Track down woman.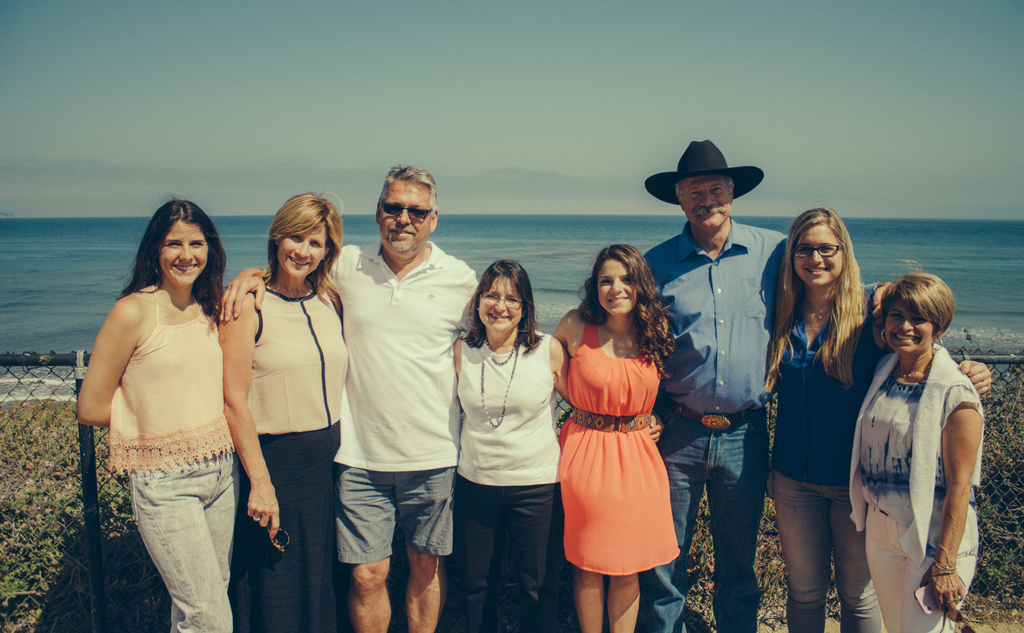
Tracked to <bbox>75, 191, 259, 632</bbox>.
